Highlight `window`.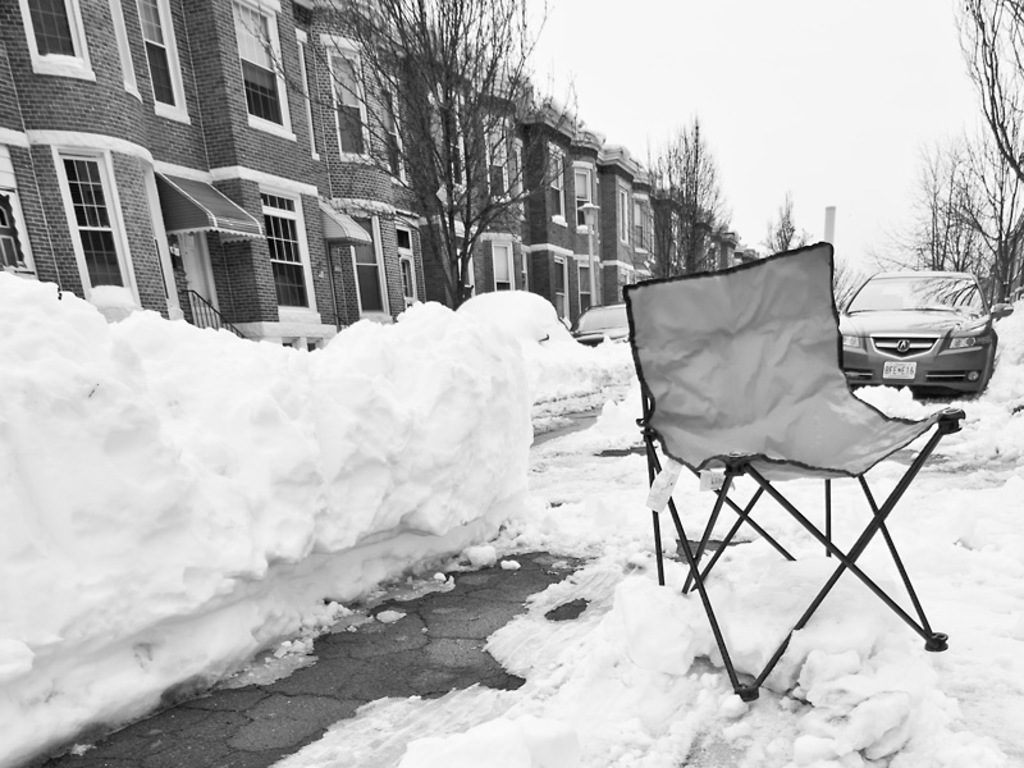
Highlighted region: box=[148, 0, 193, 123].
